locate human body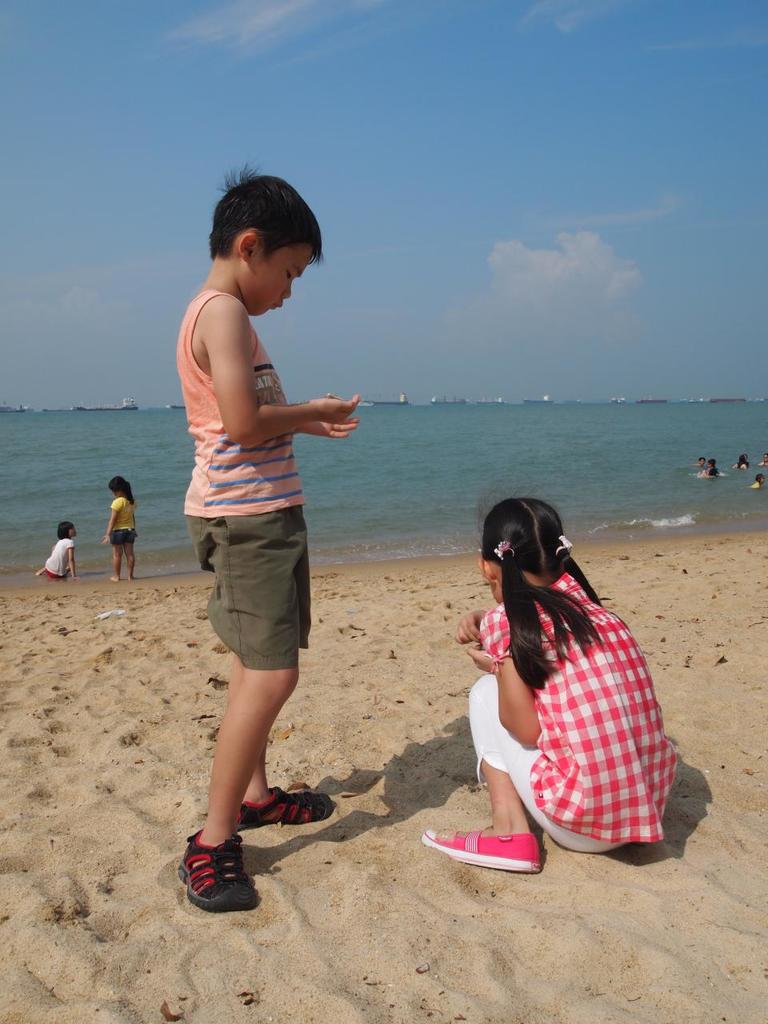
[x1=36, y1=523, x2=74, y2=576]
